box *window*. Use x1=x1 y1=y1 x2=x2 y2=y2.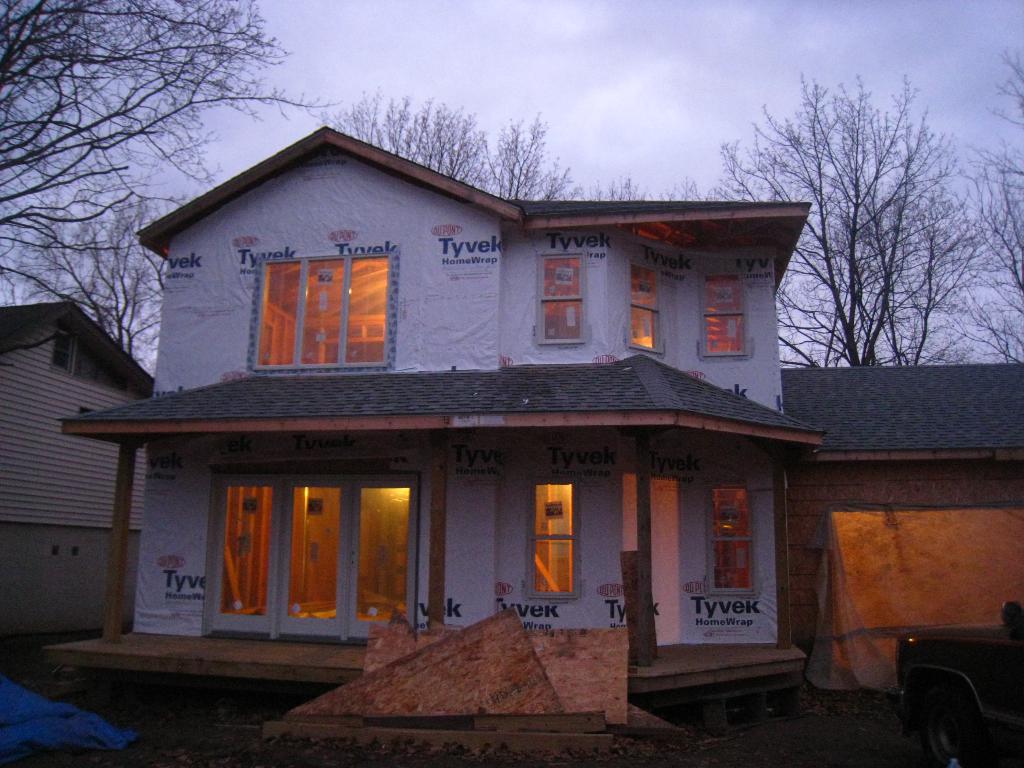
x1=218 y1=483 x2=412 y2=648.
